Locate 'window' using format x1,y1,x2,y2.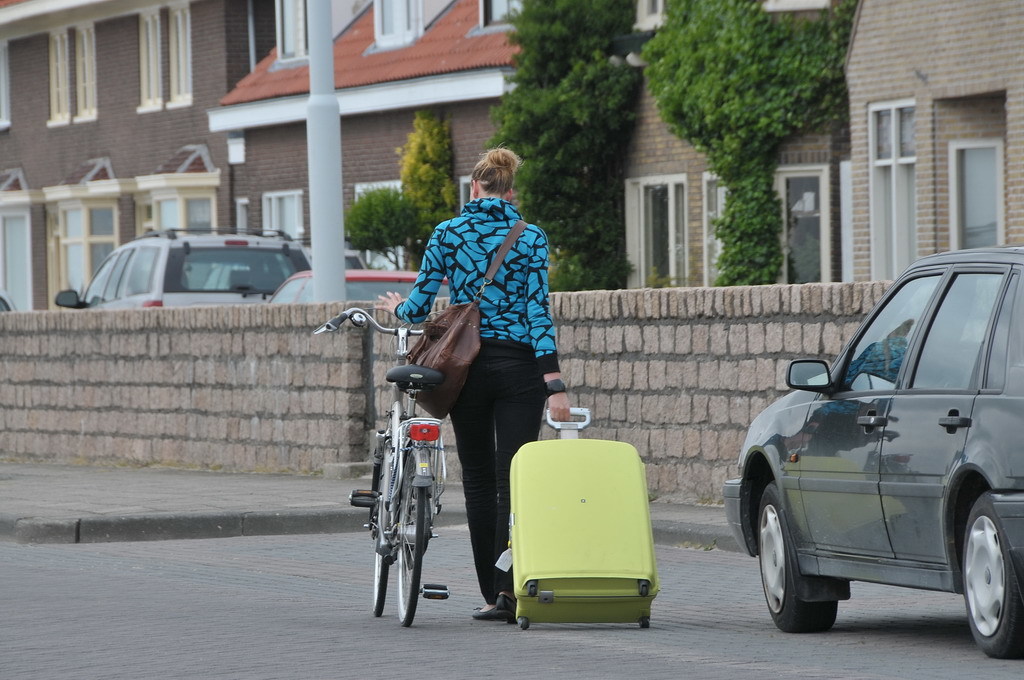
68,22,96,116.
